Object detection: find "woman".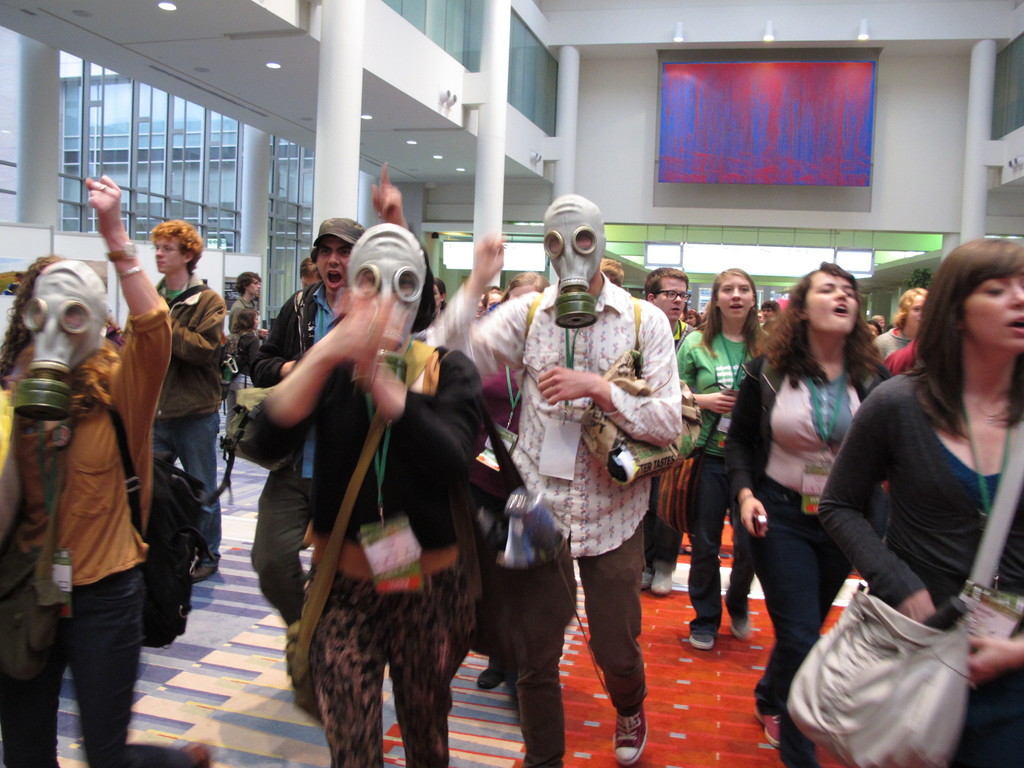
BBox(685, 307, 703, 330).
